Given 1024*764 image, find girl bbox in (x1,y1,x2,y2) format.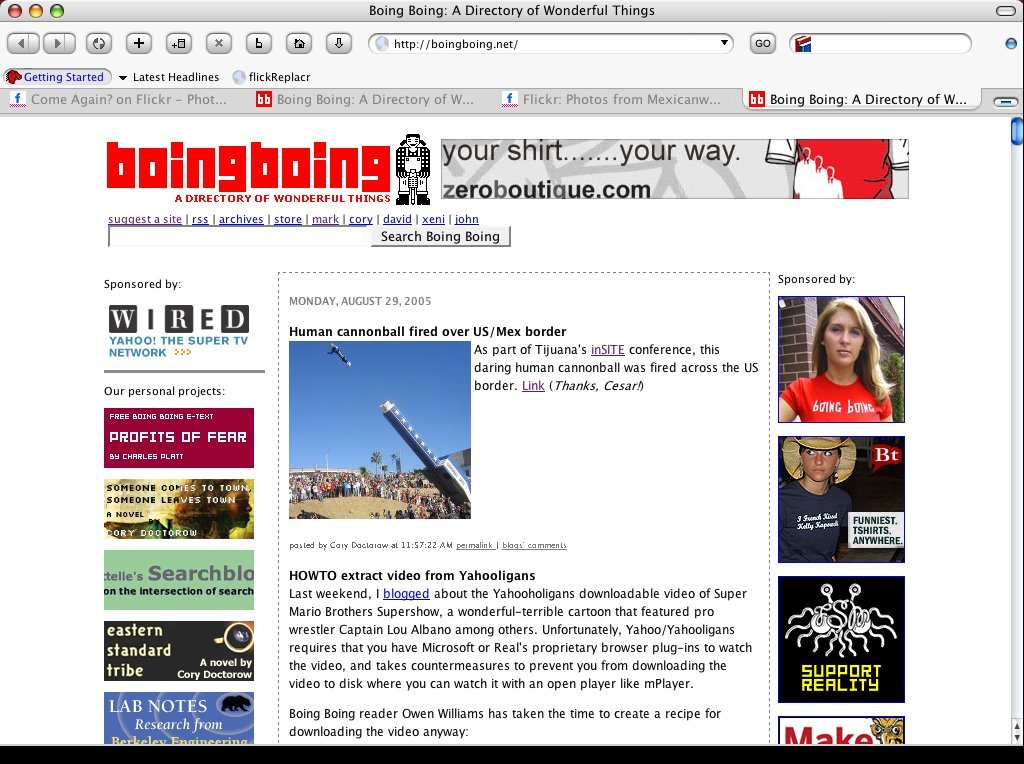
(776,304,896,426).
